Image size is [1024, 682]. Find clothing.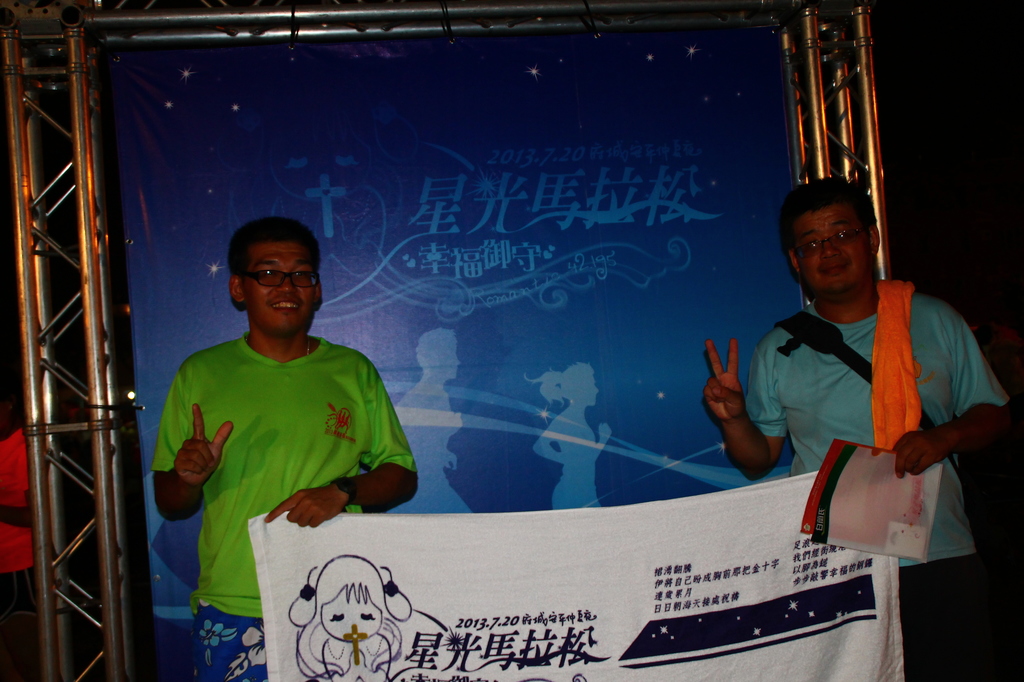
crop(152, 328, 419, 681).
